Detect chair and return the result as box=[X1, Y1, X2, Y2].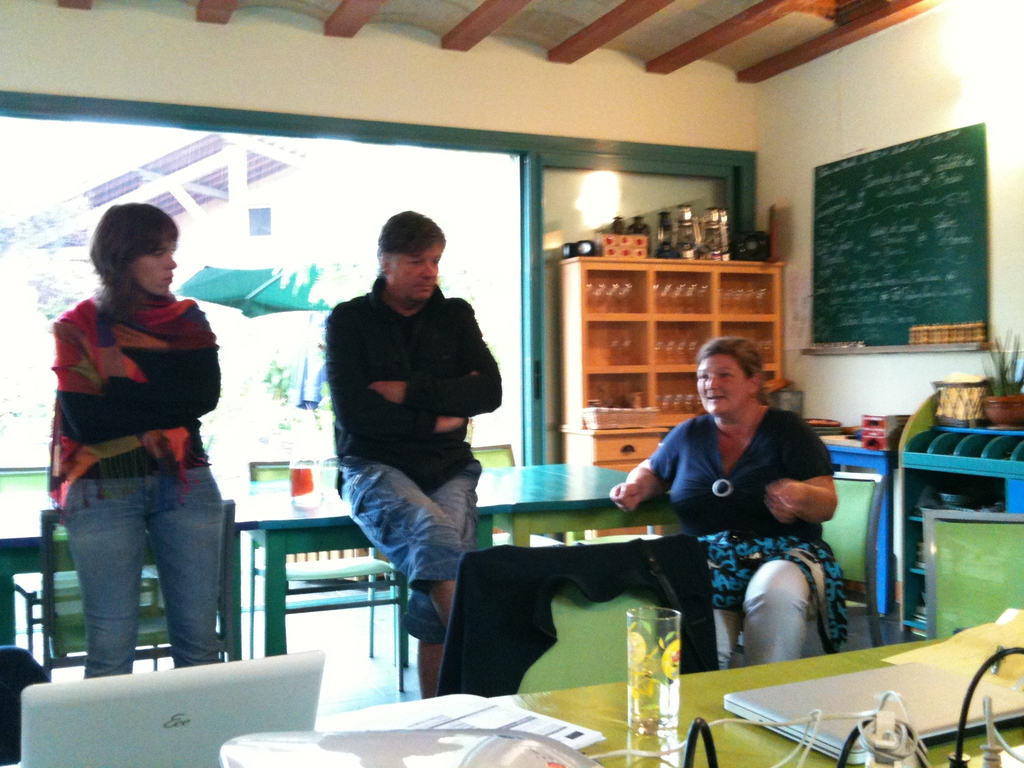
box=[465, 442, 513, 463].
